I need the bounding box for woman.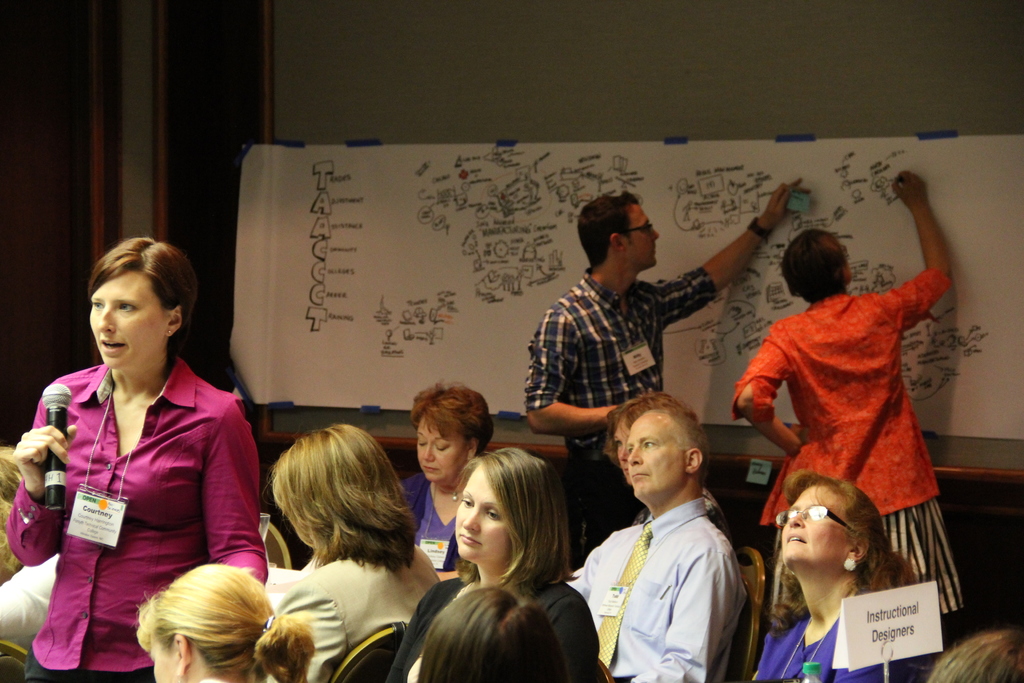
Here it is: detection(130, 563, 320, 682).
